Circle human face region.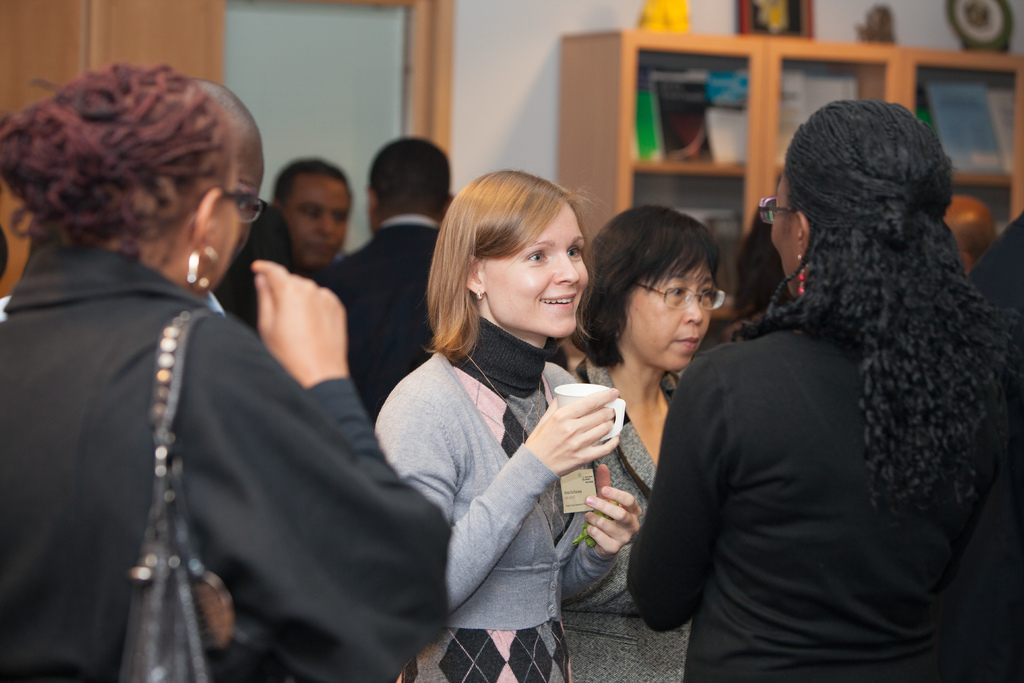
Region: [486, 202, 588, 337].
